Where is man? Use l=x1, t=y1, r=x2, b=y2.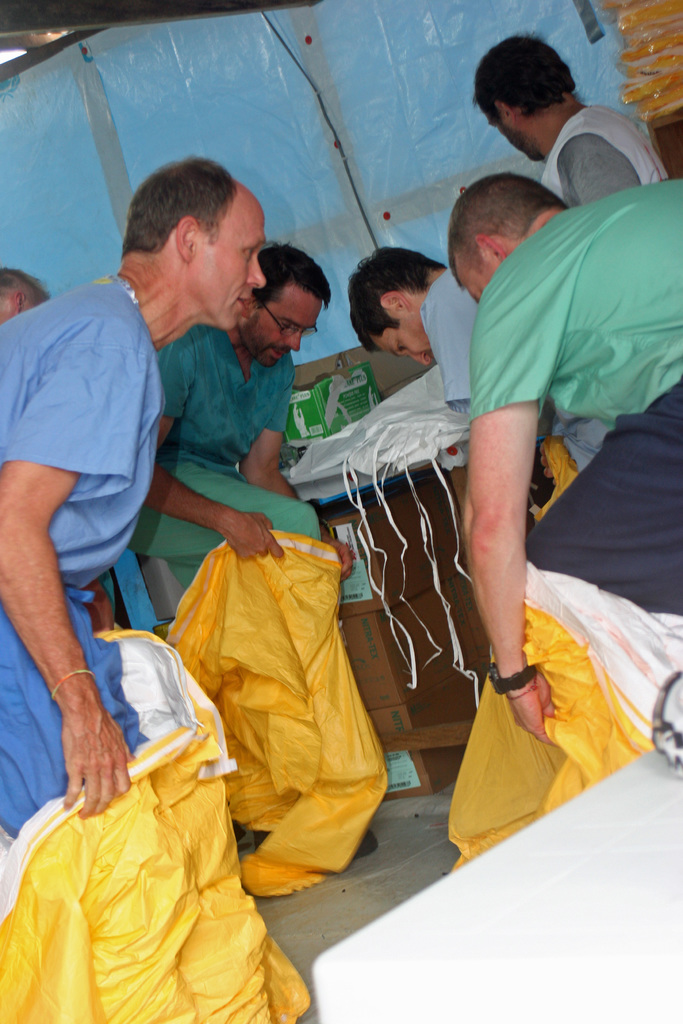
l=438, t=52, r=666, b=207.
